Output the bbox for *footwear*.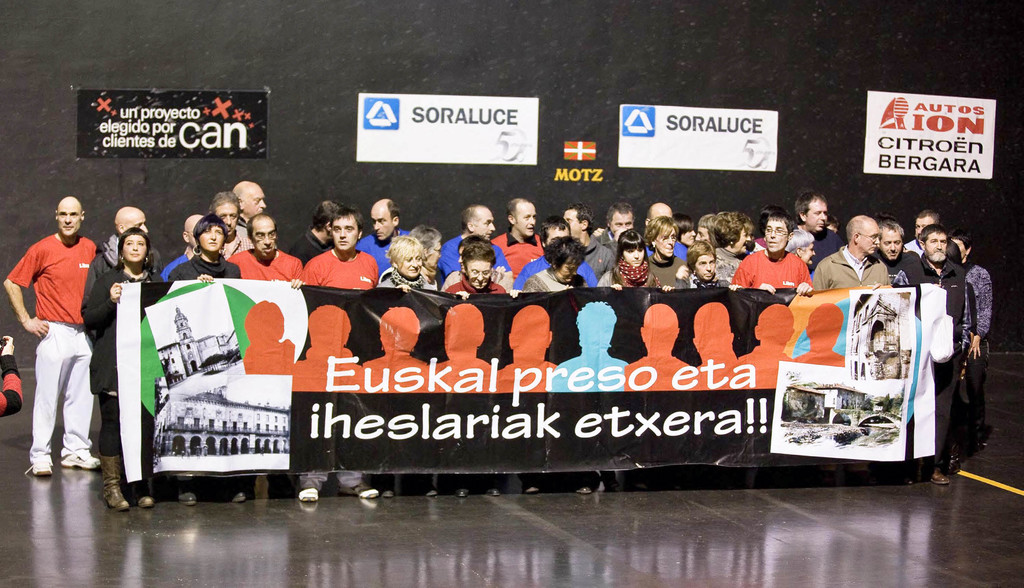
<region>100, 454, 128, 508</region>.
